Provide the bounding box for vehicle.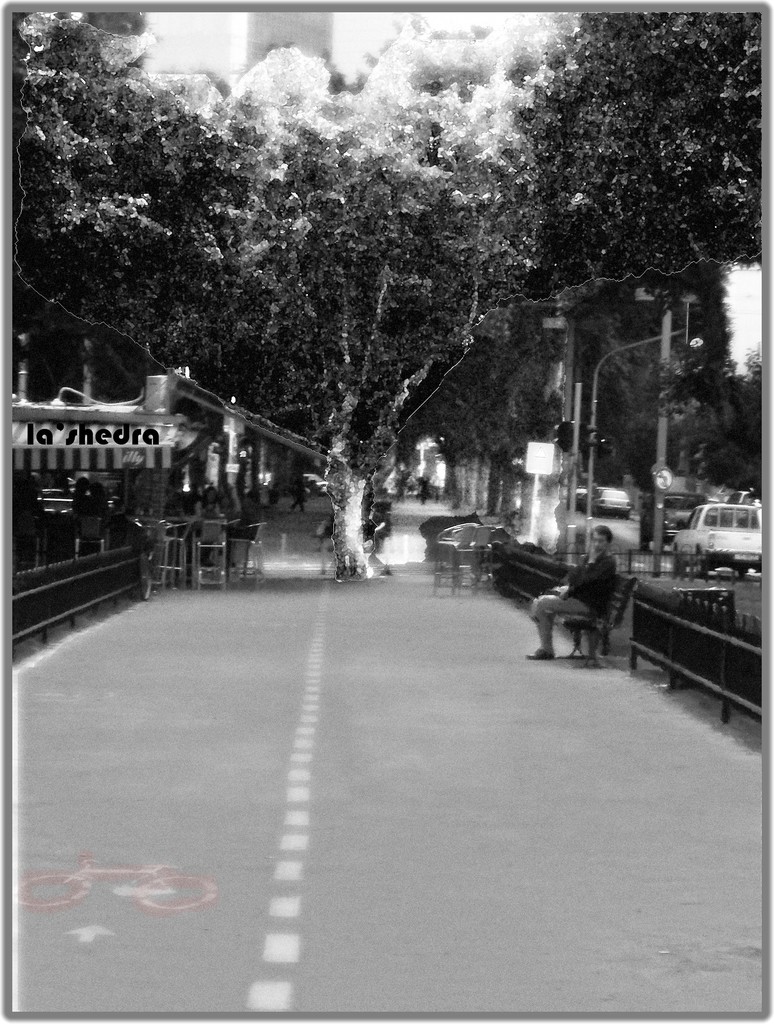
box(671, 497, 764, 580).
